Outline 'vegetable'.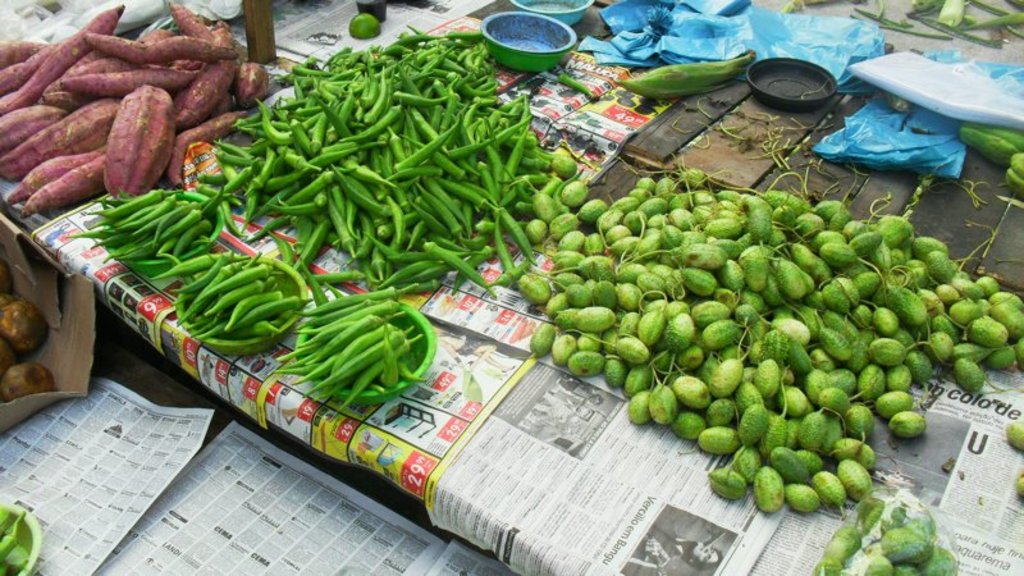
Outline: 1009/159/1023/193.
